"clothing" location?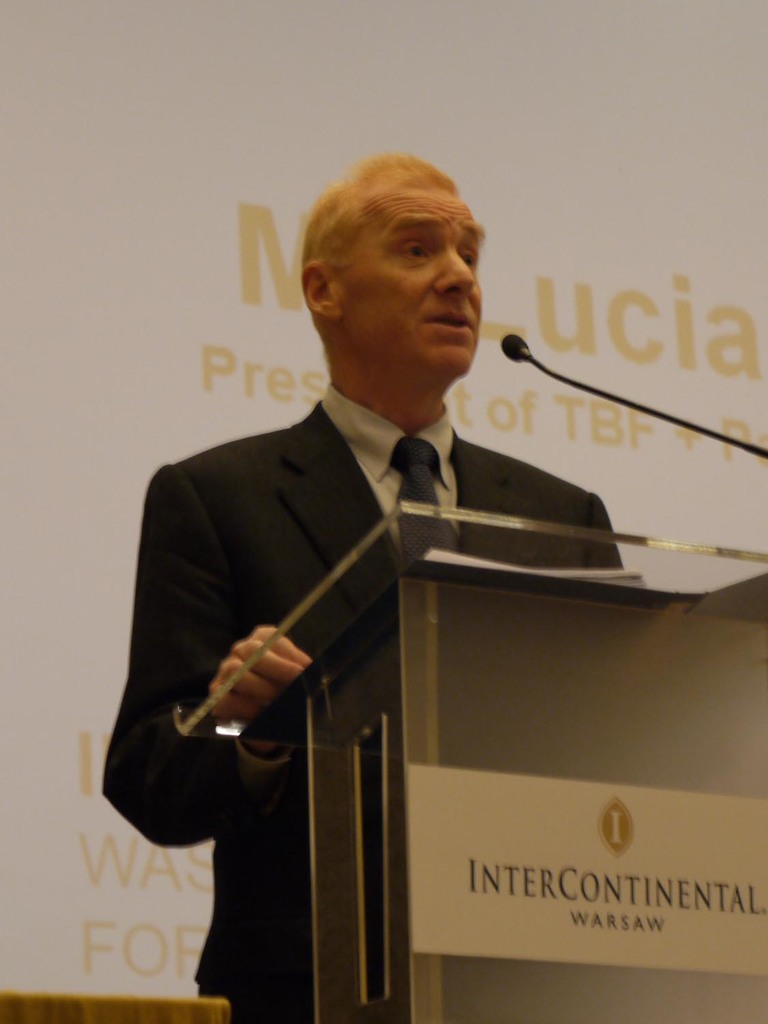
<region>96, 150, 646, 1017</region>
